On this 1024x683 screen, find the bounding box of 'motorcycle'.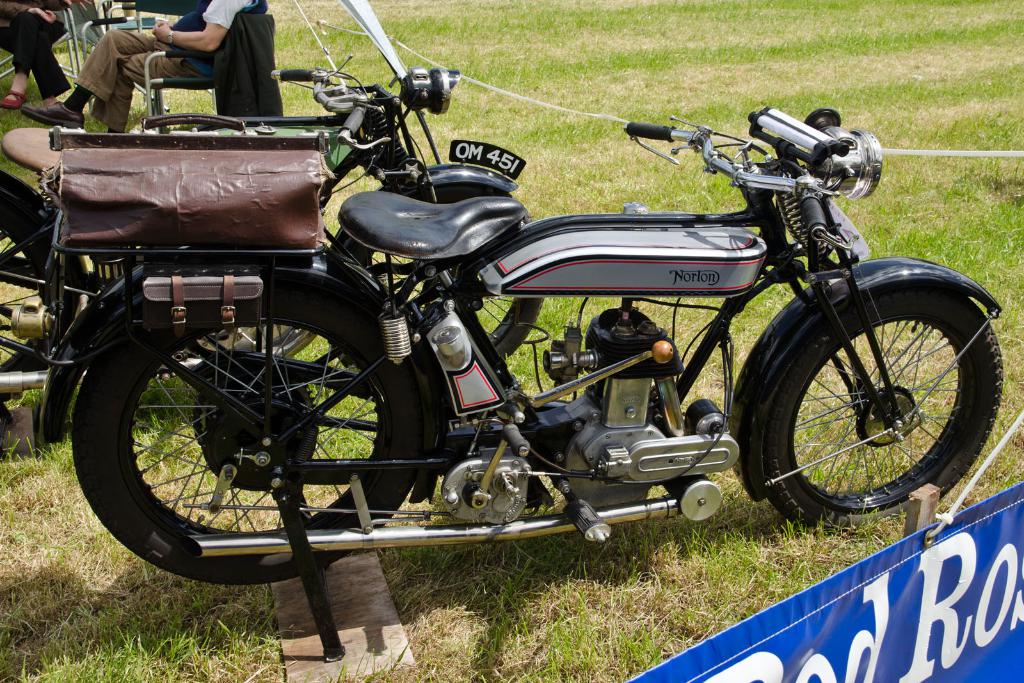
Bounding box: BBox(35, 106, 1004, 661).
